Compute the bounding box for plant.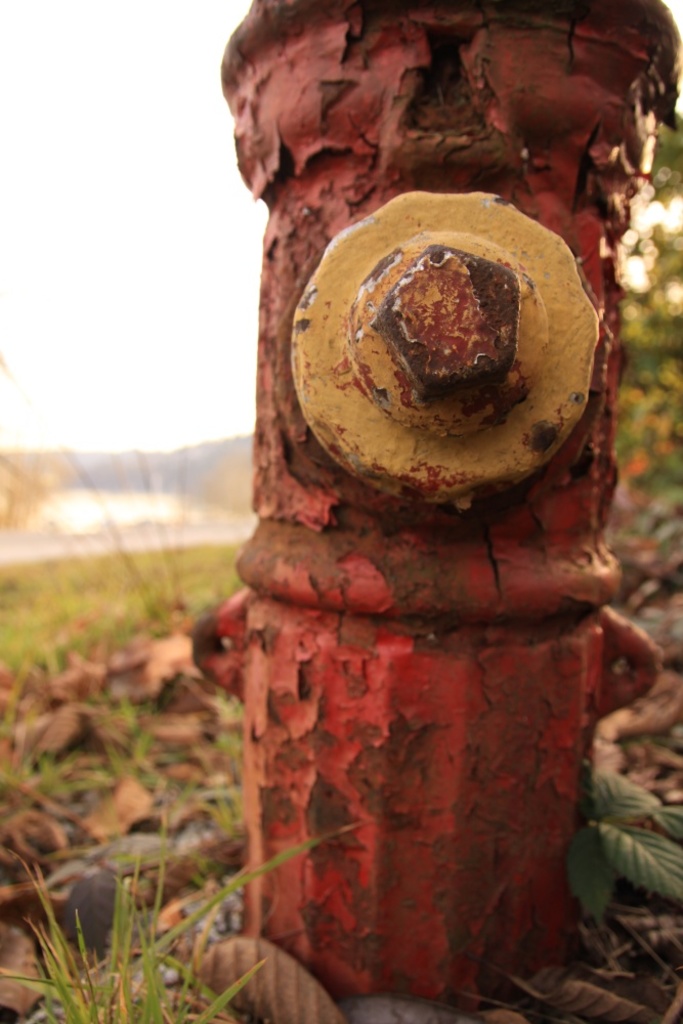
BBox(564, 779, 682, 927).
